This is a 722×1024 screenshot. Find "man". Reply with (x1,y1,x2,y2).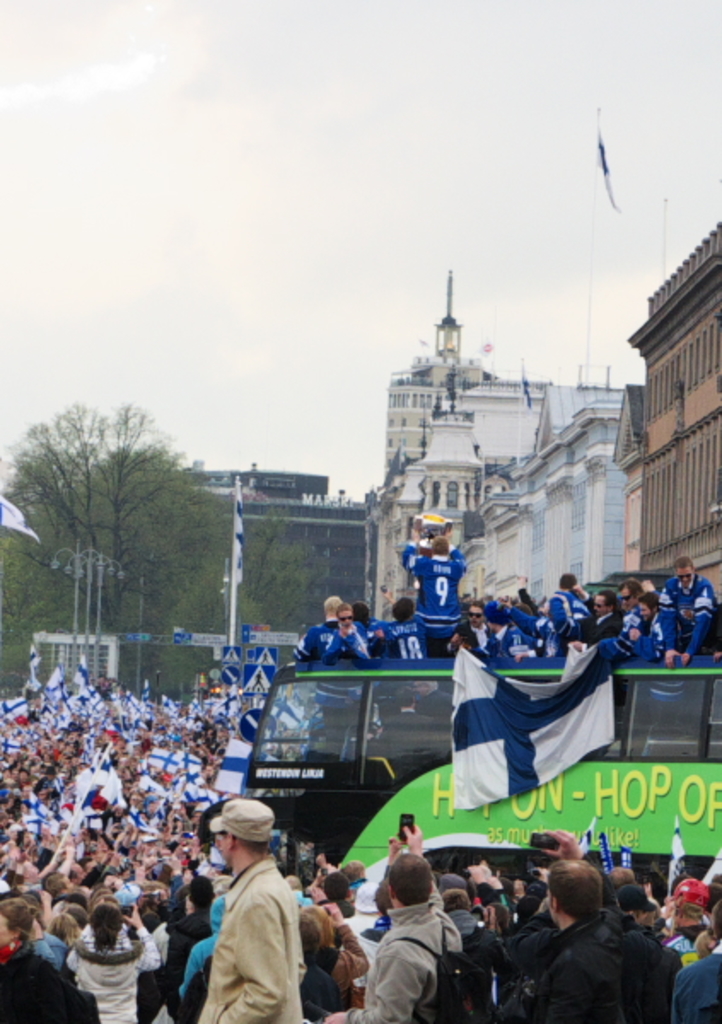
(384,591,437,698).
